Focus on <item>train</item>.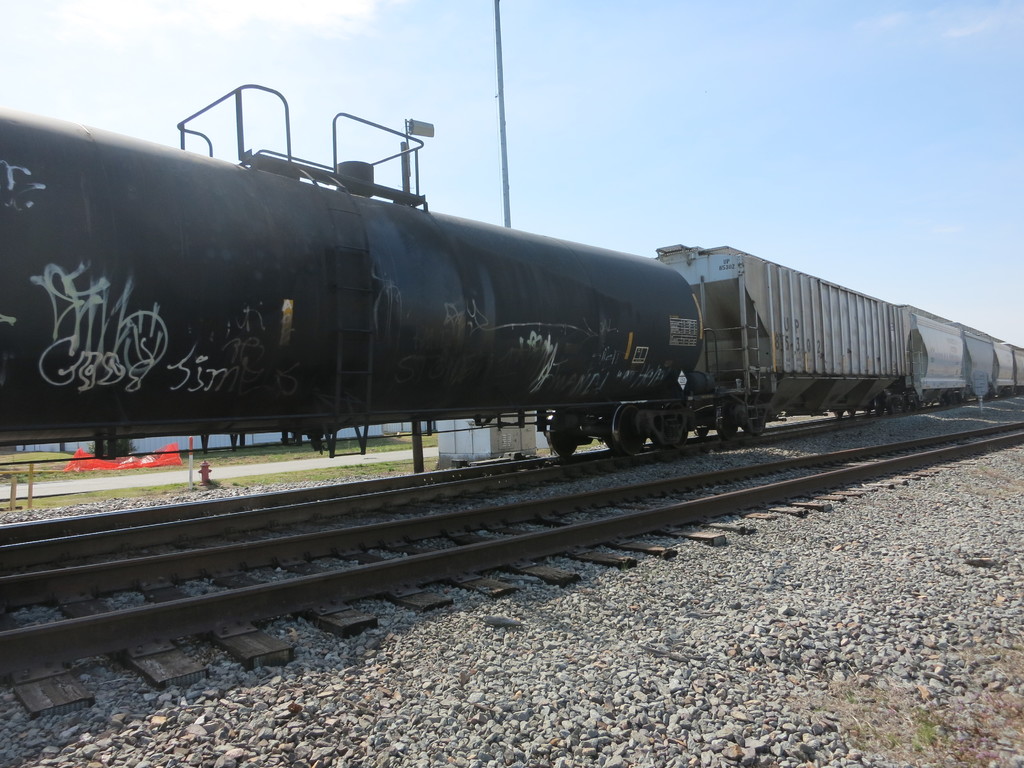
Focused at 0 76 1023 479.
